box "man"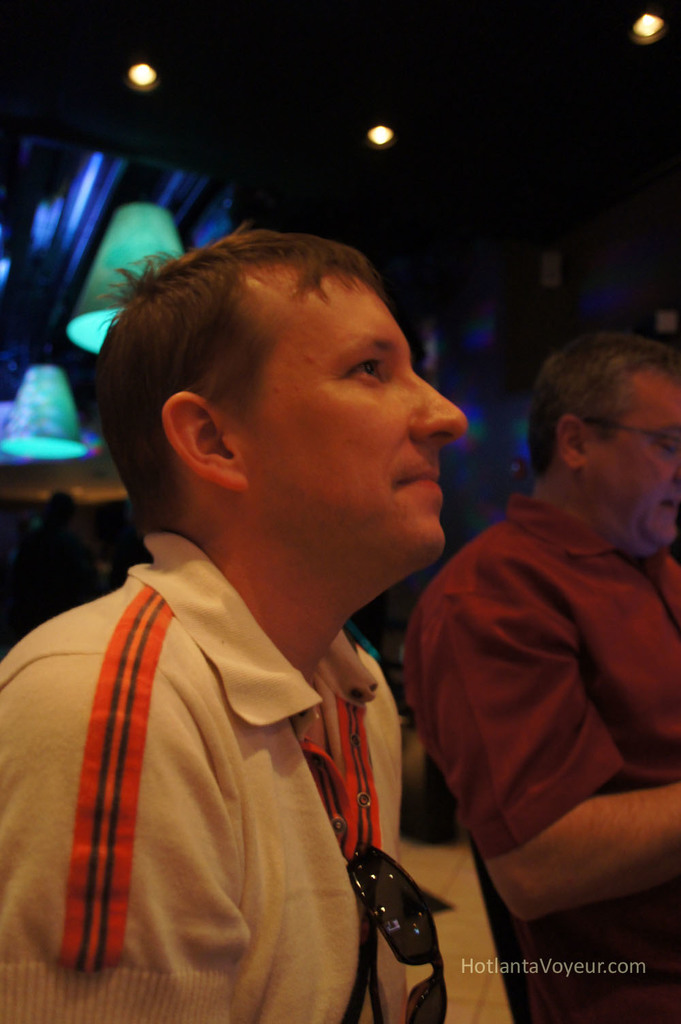
crop(15, 193, 532, 1013)
